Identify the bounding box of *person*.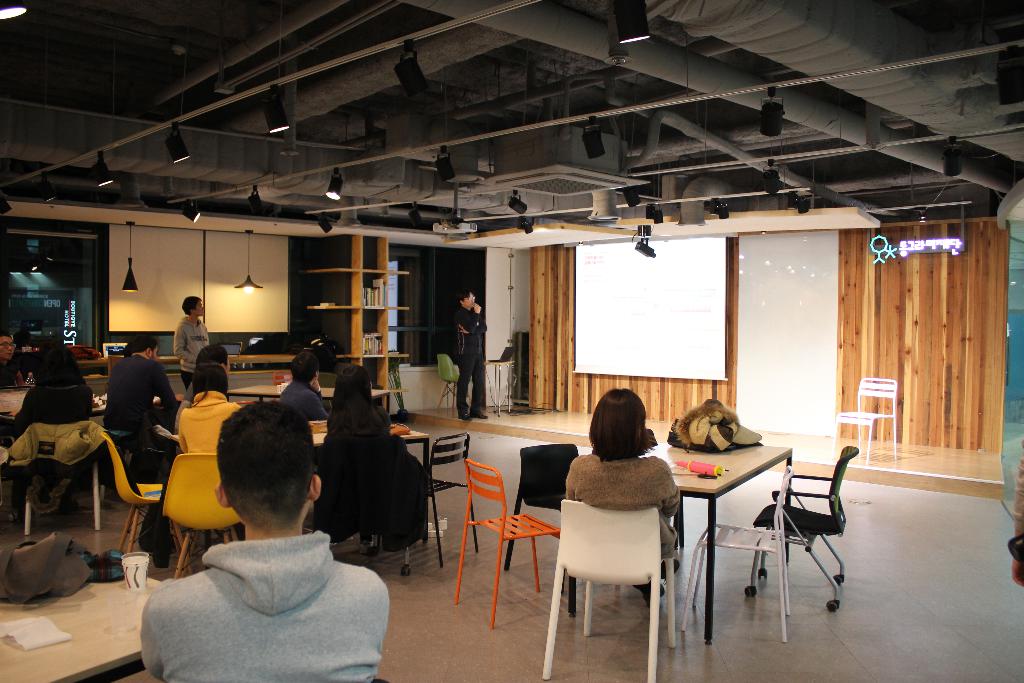
Rect(145, 406, 387, 679).
